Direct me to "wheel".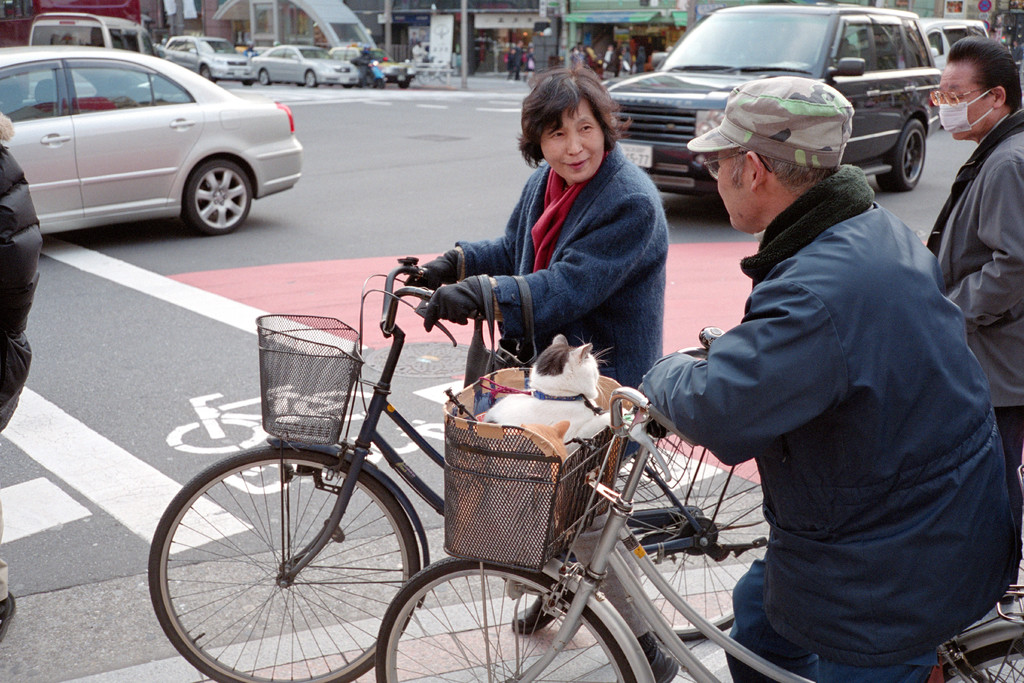
Direction: bbox=[240, 79, 253, 89].
